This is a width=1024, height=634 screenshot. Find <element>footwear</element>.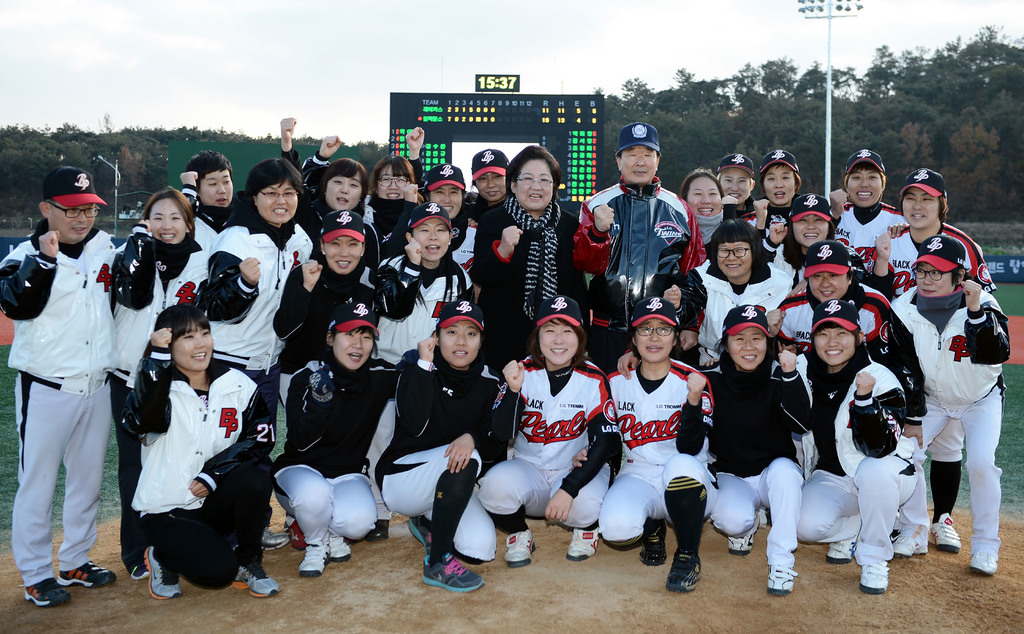
Bounding box: {"left": 260, "top": 529, "right": 299, "bottom": 549}.
